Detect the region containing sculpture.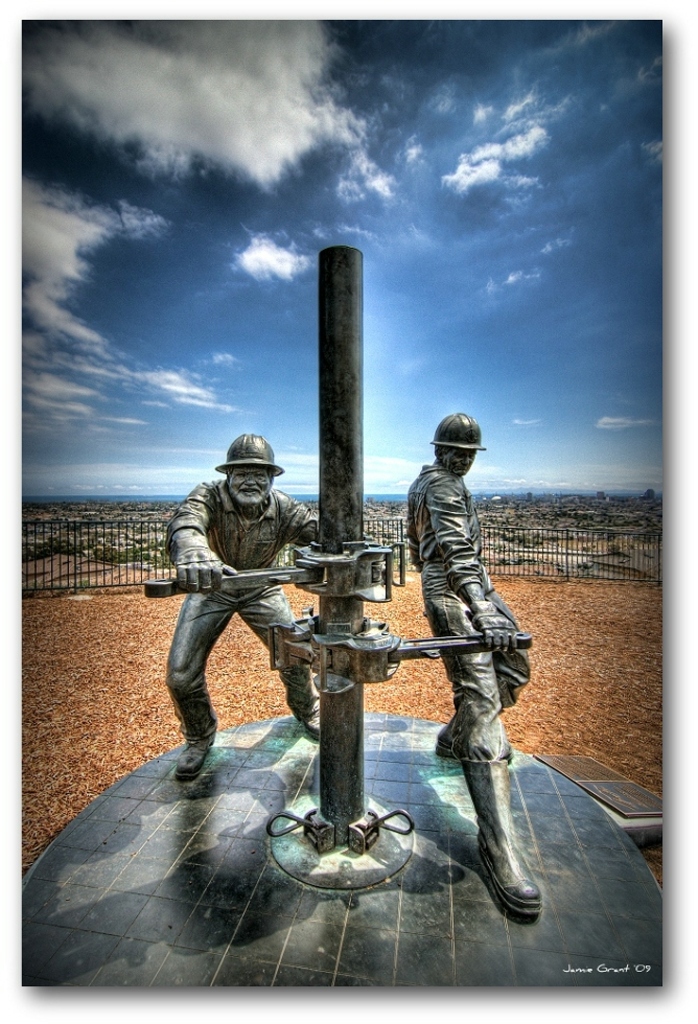
409 389 537 920.
